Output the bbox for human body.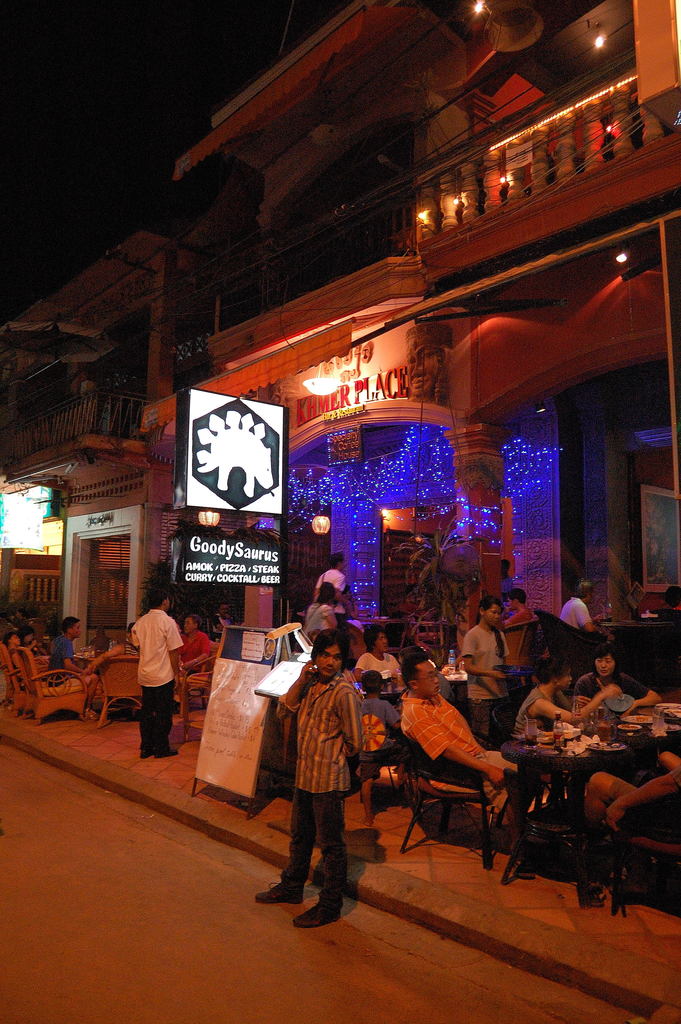
detection(387, 655, 541, 849).
